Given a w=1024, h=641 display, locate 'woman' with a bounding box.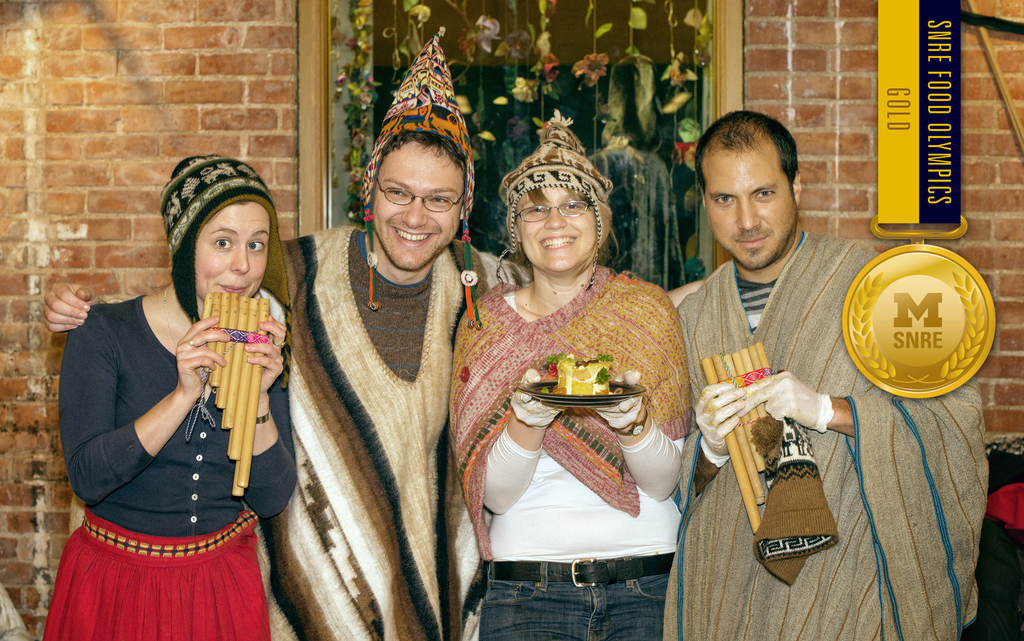
Located: locate(448, 143, 691, 621).
